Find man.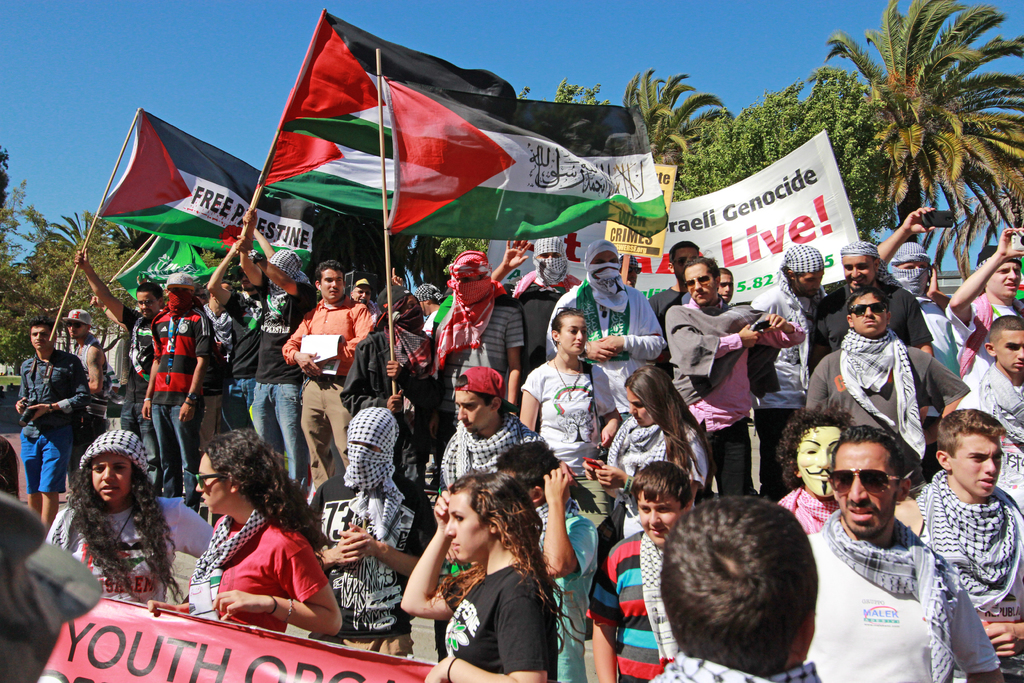
l=72, t=245, r=166, b=497.
